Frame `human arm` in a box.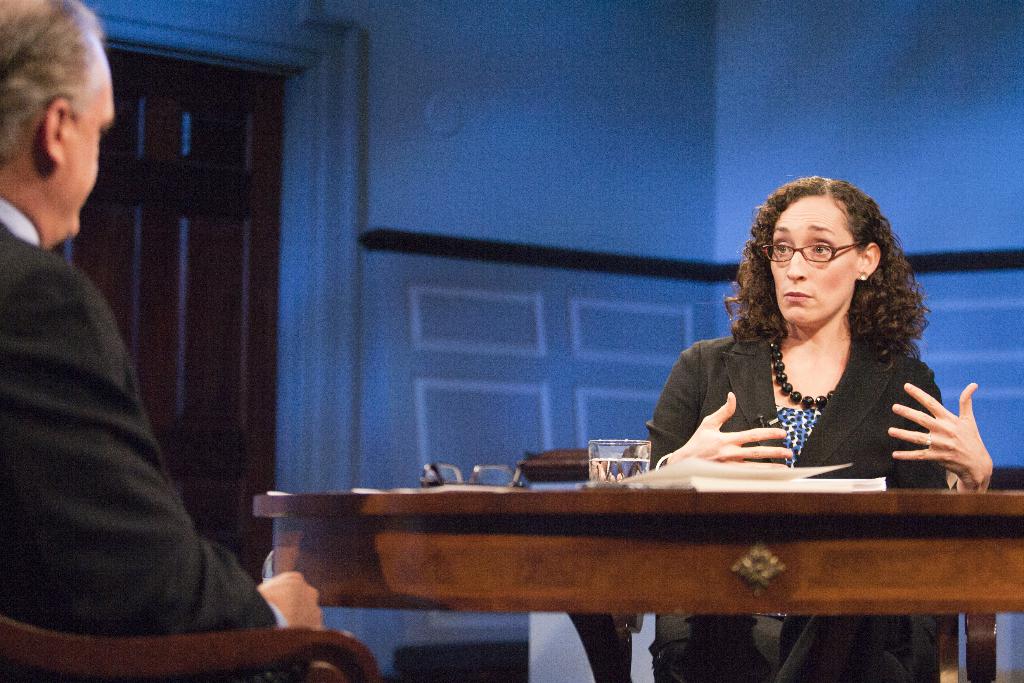
bbox=[637, 341, 799, 470].
